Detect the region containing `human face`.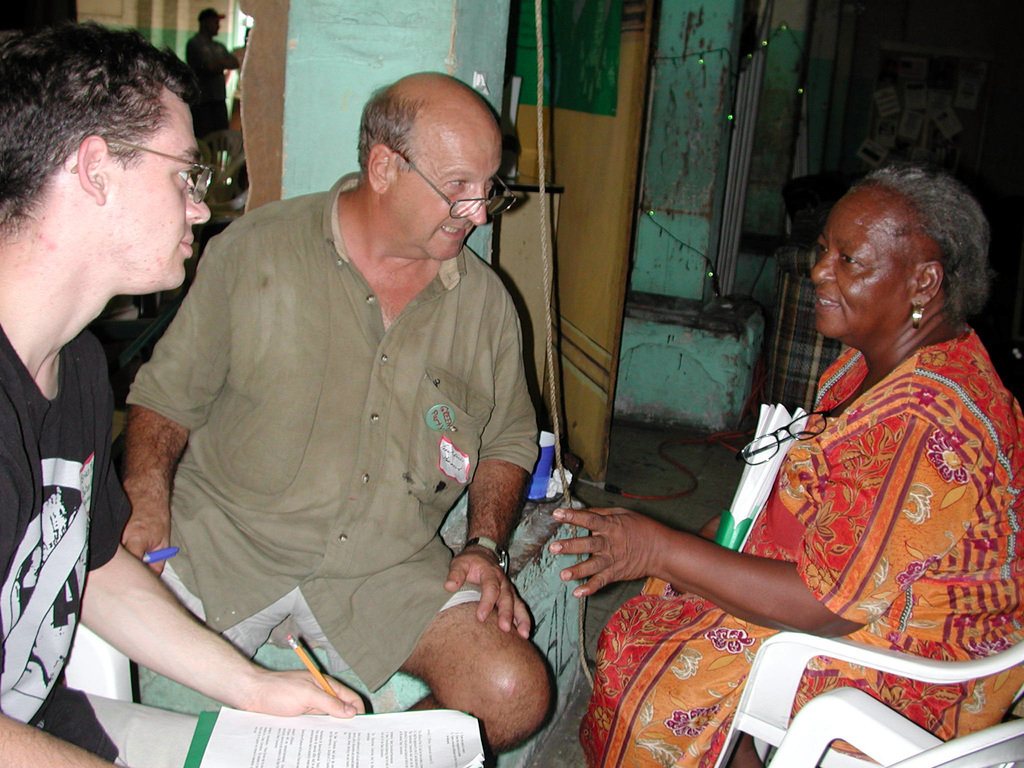
l=810, t=188, r=918, b=343.
